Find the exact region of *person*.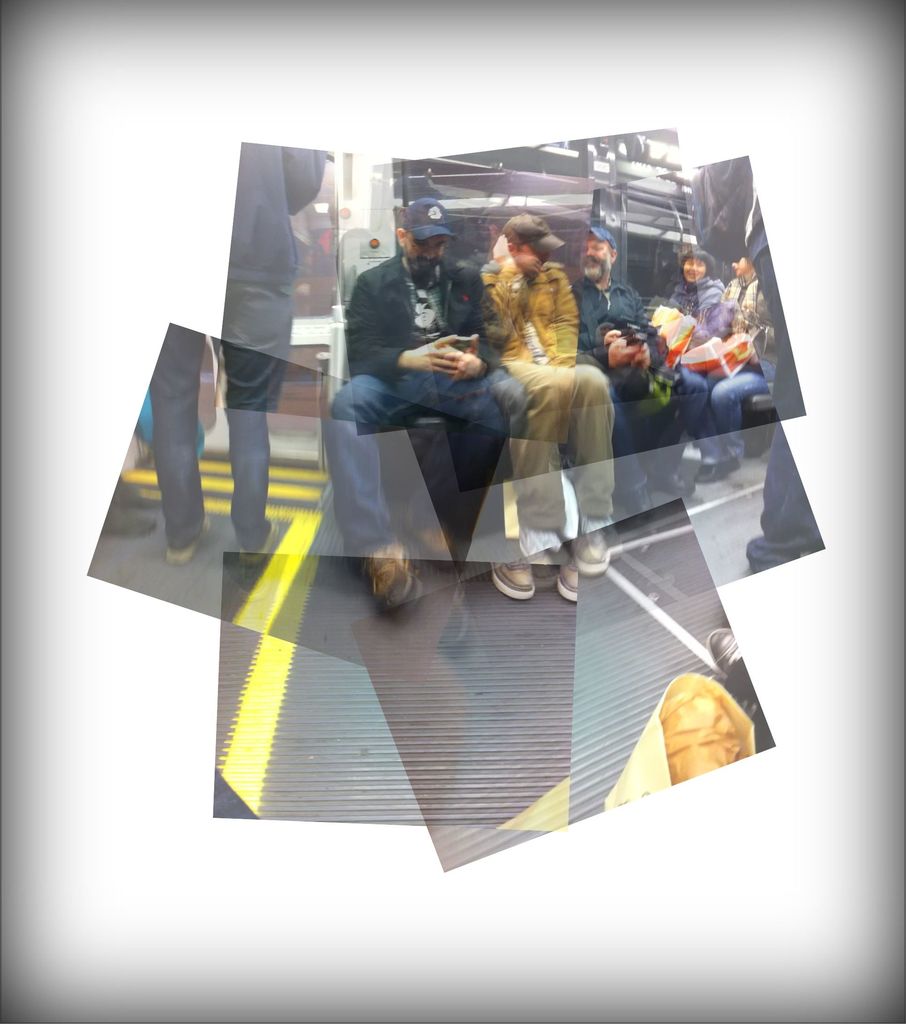
Exact region: {"left": 323, "top": 196, "right": 506, "bottom": 612}.
